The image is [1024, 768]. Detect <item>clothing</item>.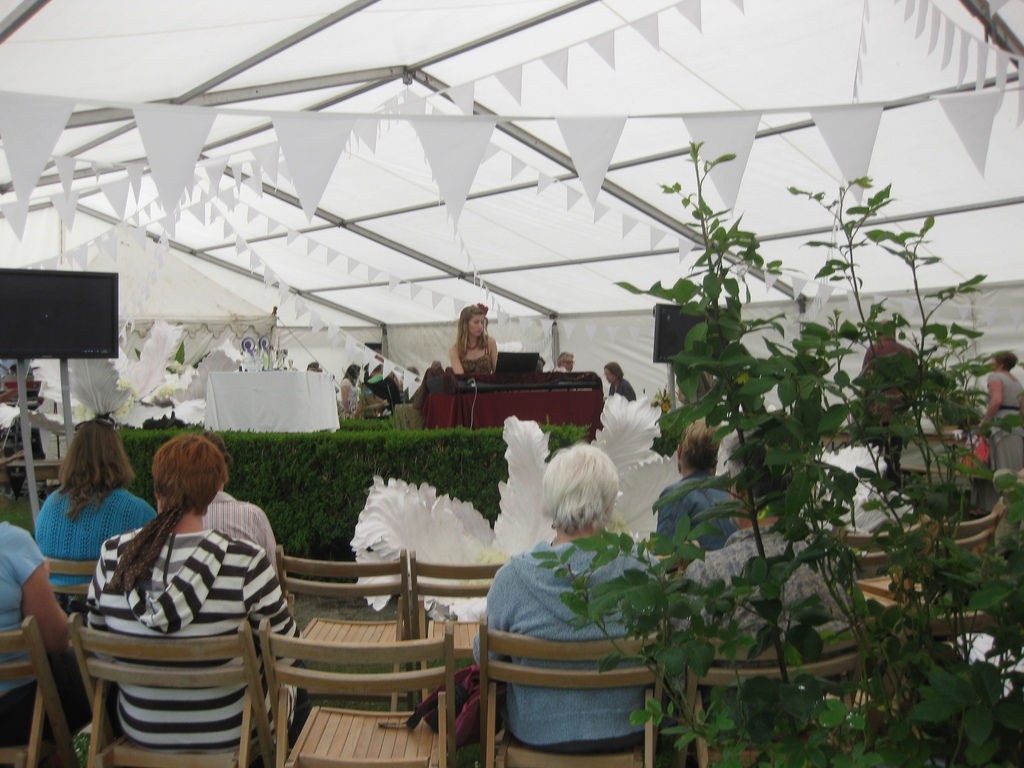
Detection: (x1=979, y1=371, x2=1023, y2=525).
